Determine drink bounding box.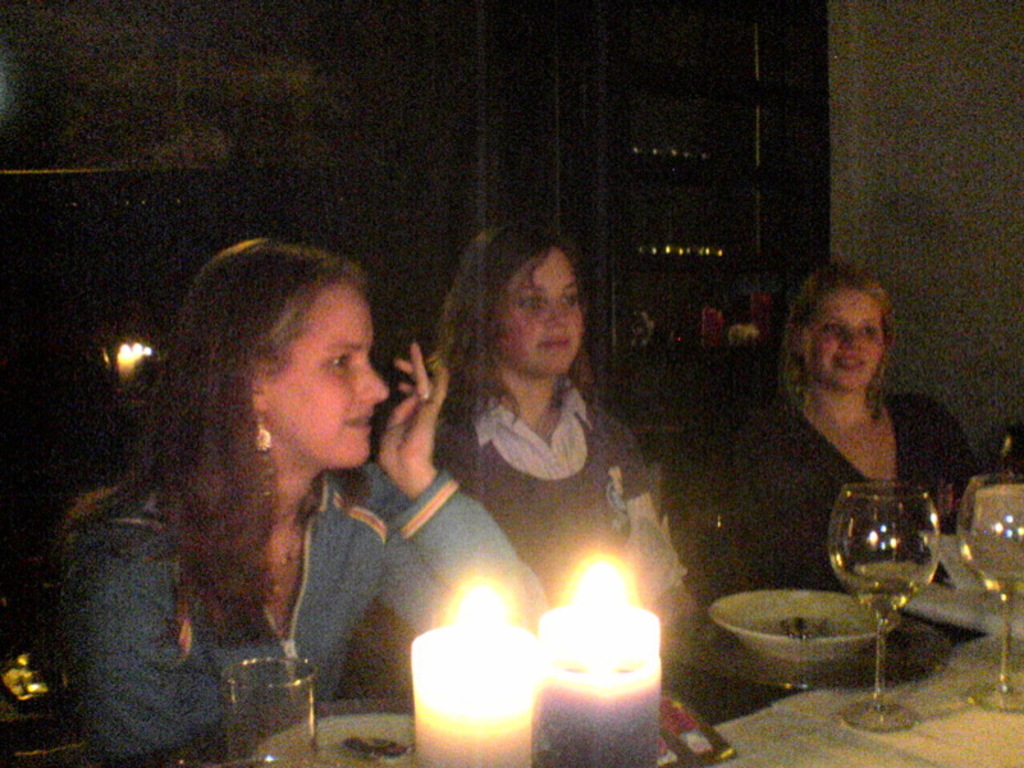
Determined: <box>977,571,1023,602</box>.
